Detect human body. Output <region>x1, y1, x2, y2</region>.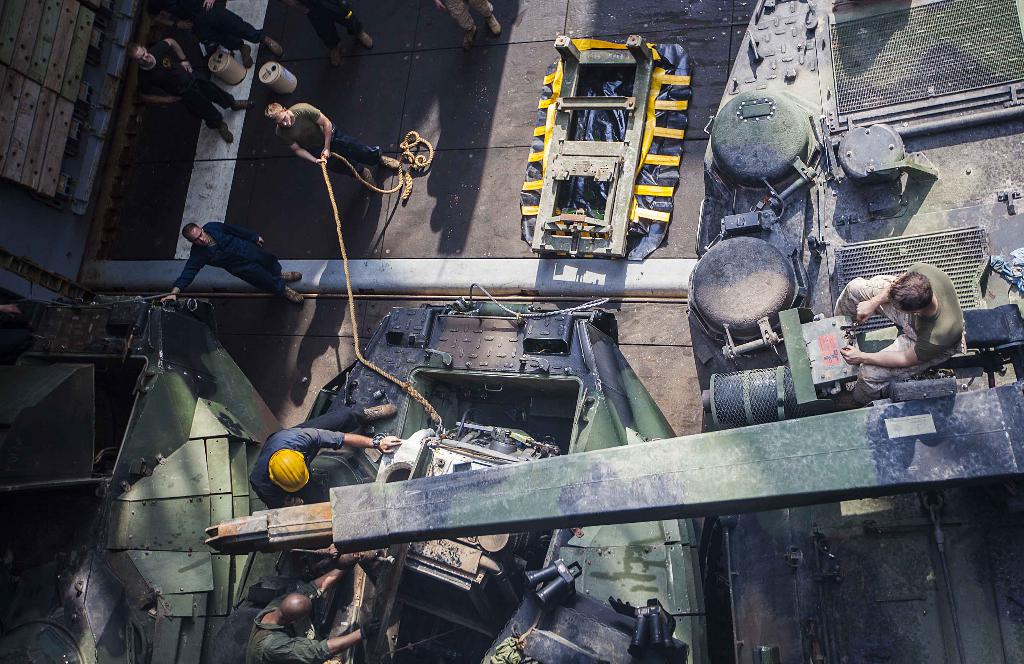
<region>268, 90, 401, 185</region>.
